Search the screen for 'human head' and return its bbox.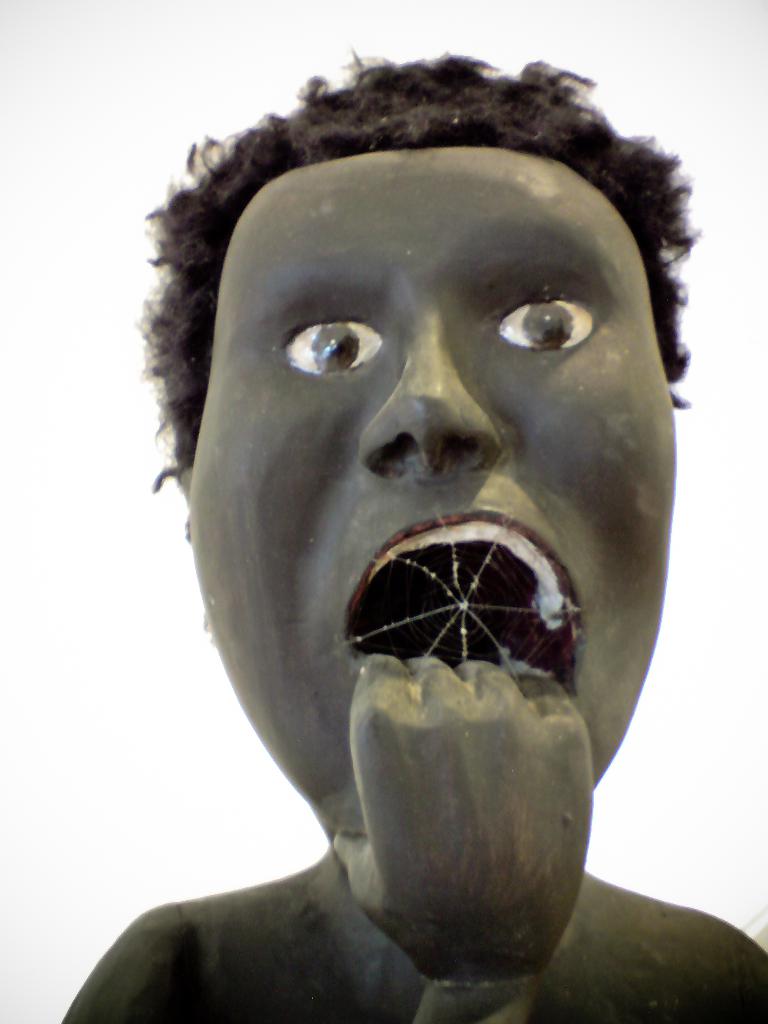
Found: 153:58:705:834.
